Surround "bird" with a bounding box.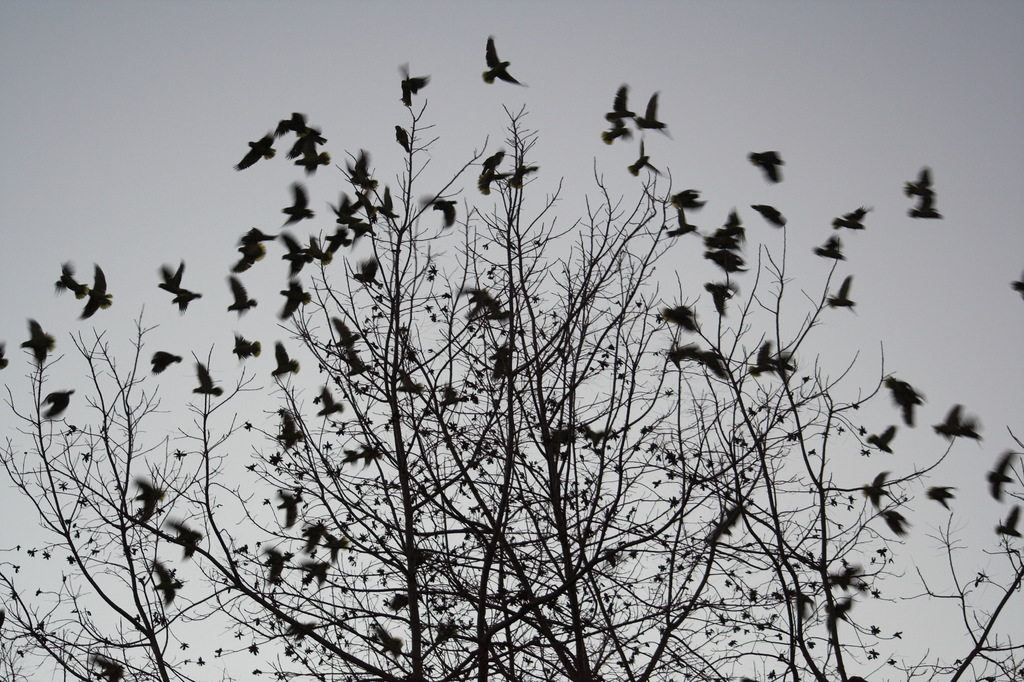
277/489/307/533.
